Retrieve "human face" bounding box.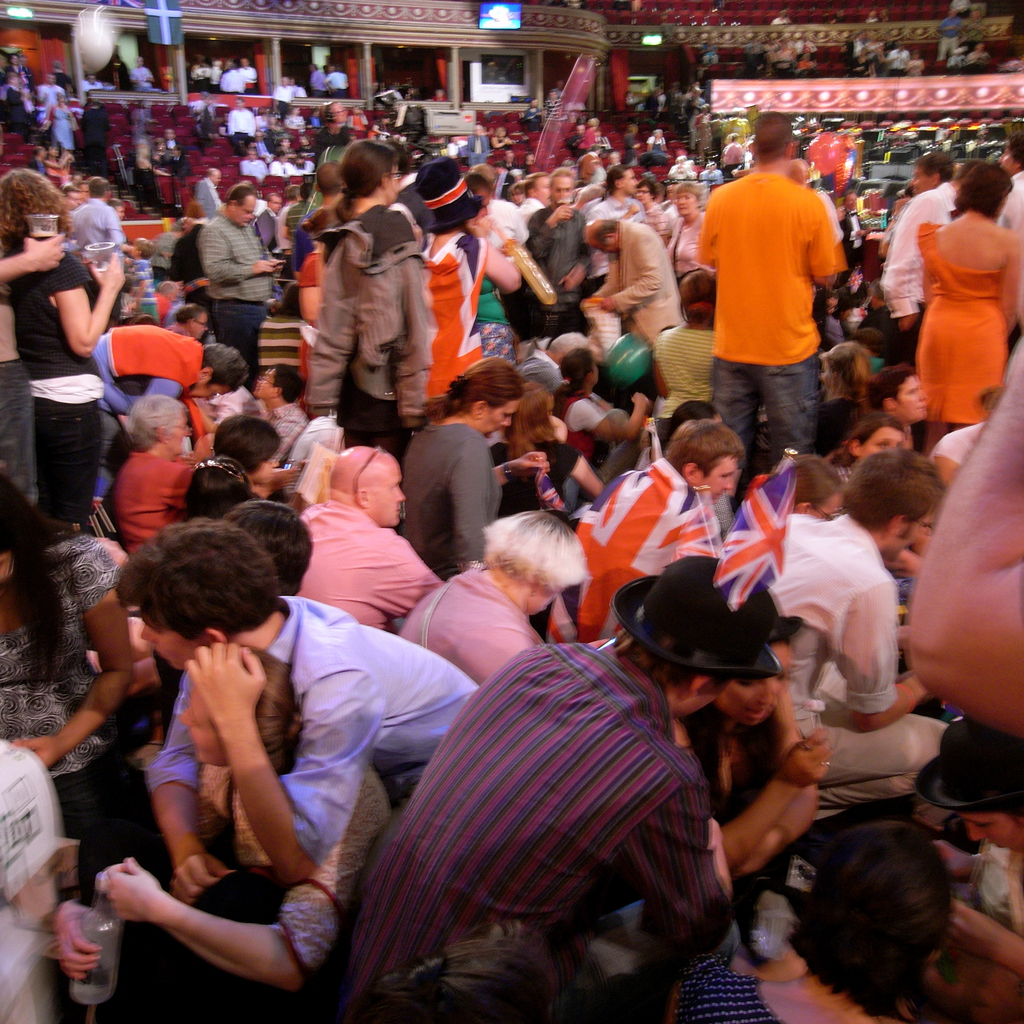
Bounding box: region(141, 625, 187, 676).
